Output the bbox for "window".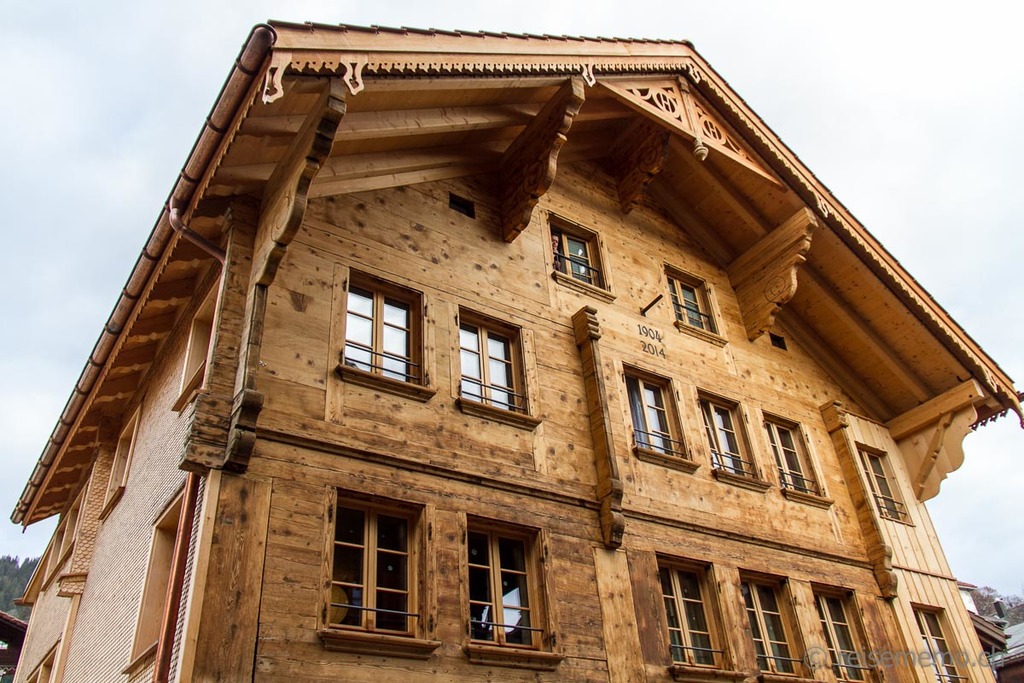
<box>657,552,735,672</box>.
